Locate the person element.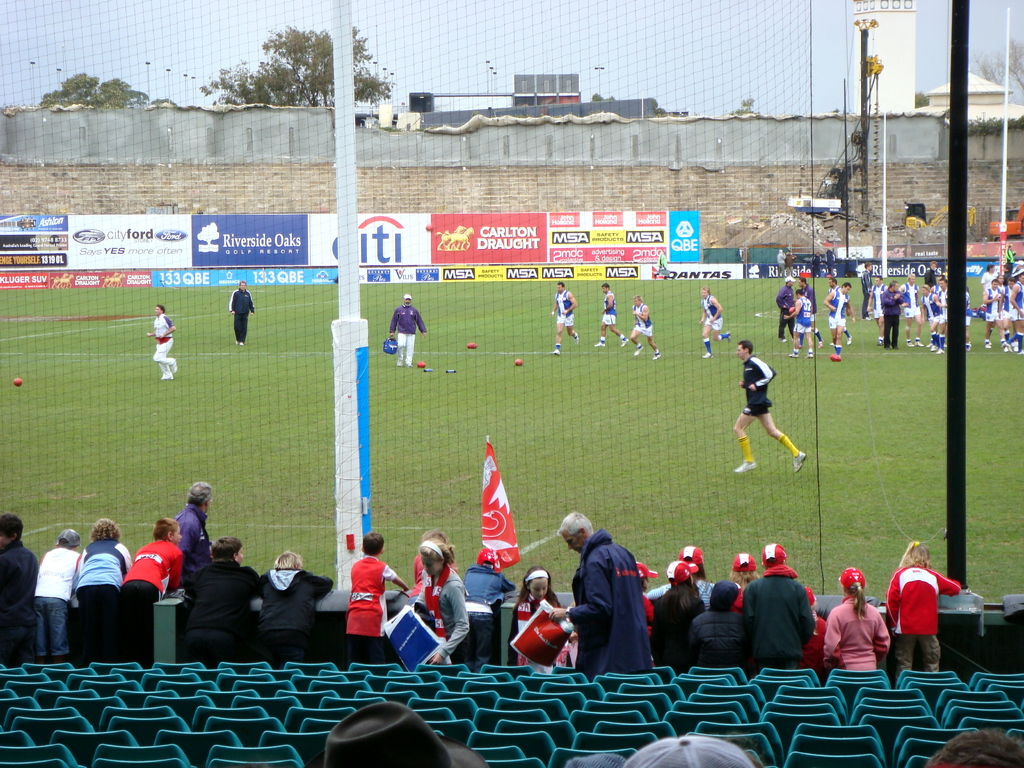
Element bbox: 786:278:824:358.
